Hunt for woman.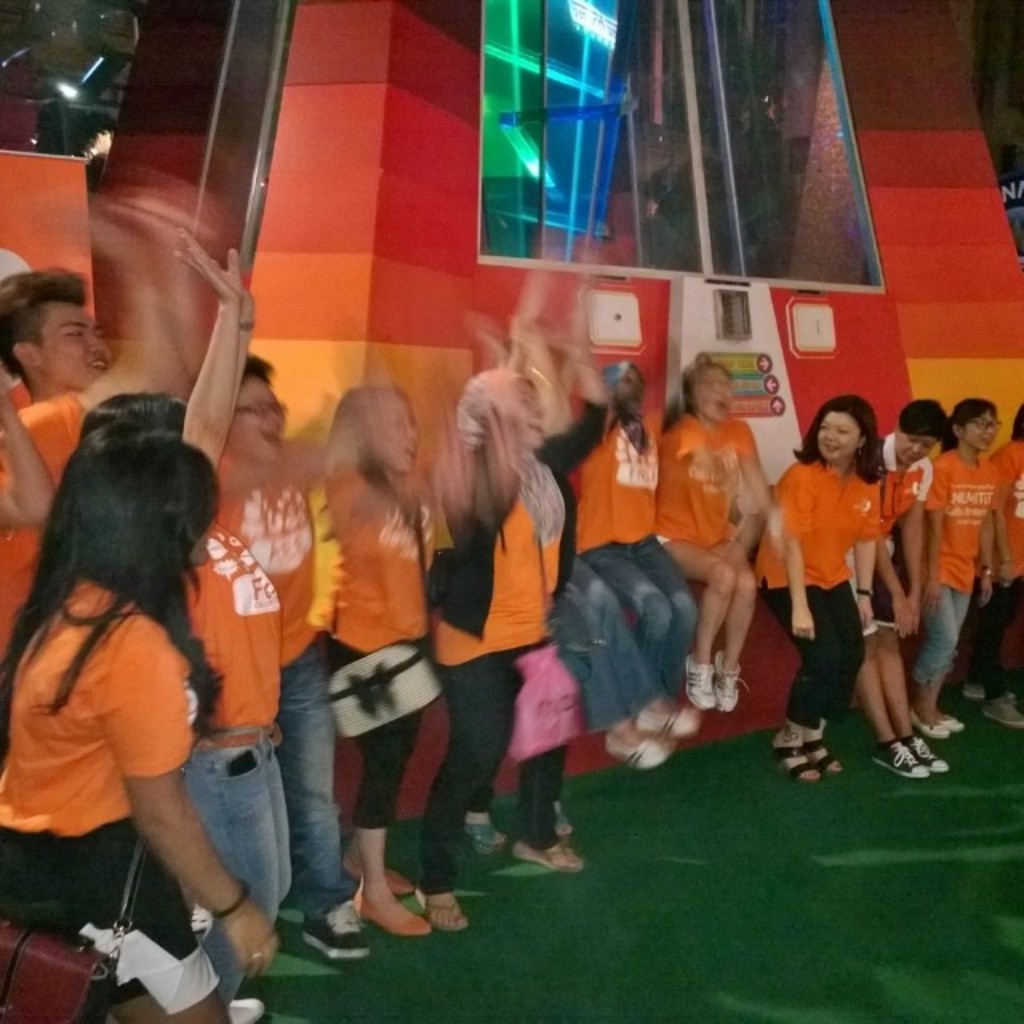
Hunted down at box=[0, 434, 282, 1022].
